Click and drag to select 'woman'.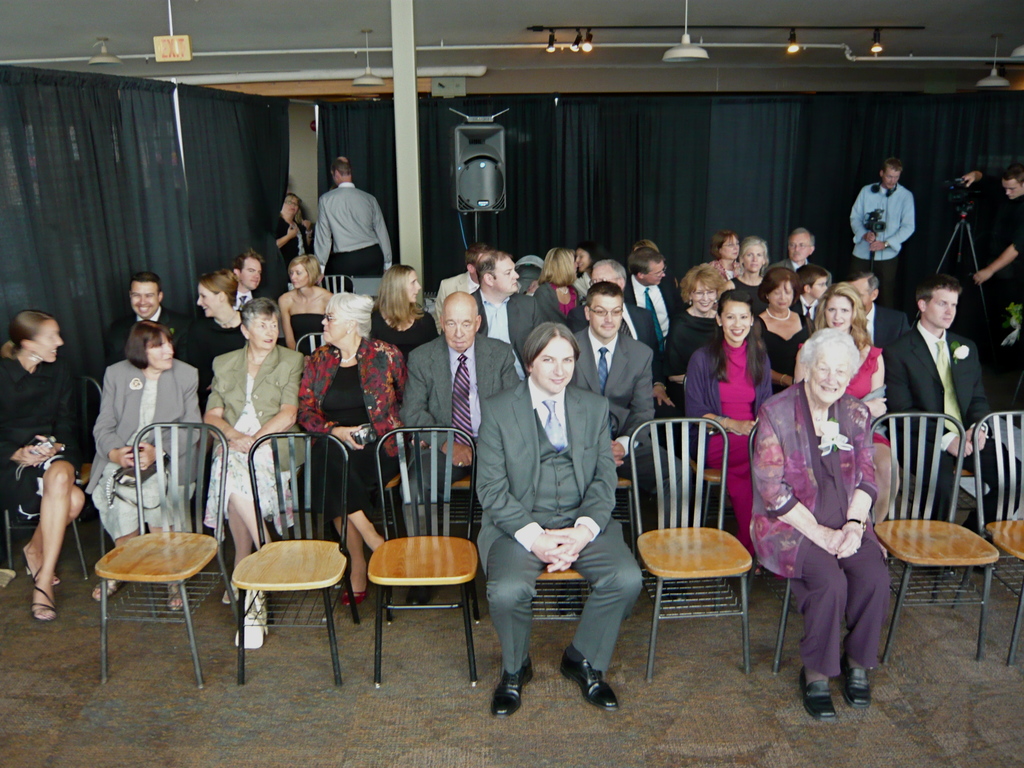
Selection: (182,272,246,407).
